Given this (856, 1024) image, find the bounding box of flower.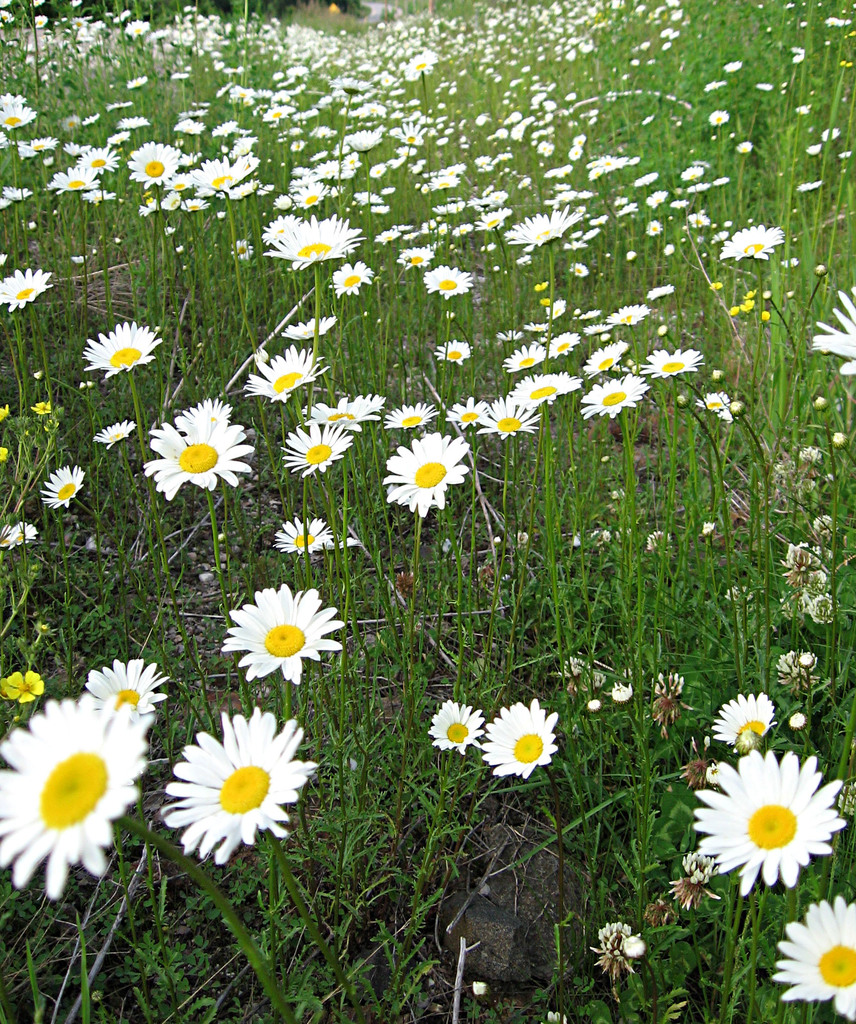
<region>247, 342, 324, 400</region>.
